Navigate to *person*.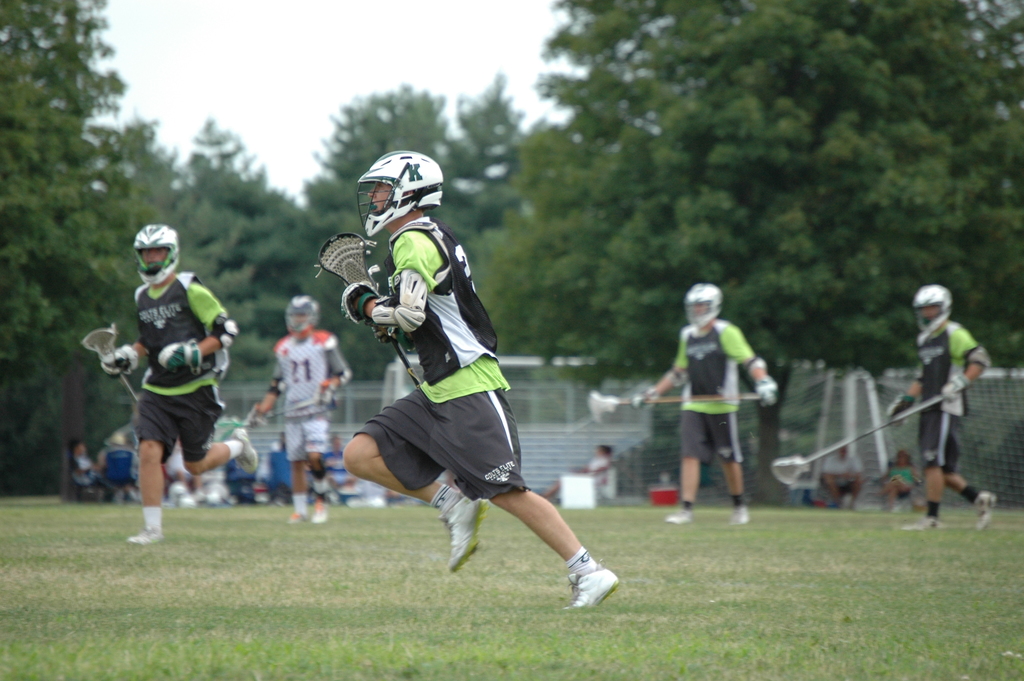
Navigation target: pyautogui.locateOnScreen(252, 289, 356, 520).
